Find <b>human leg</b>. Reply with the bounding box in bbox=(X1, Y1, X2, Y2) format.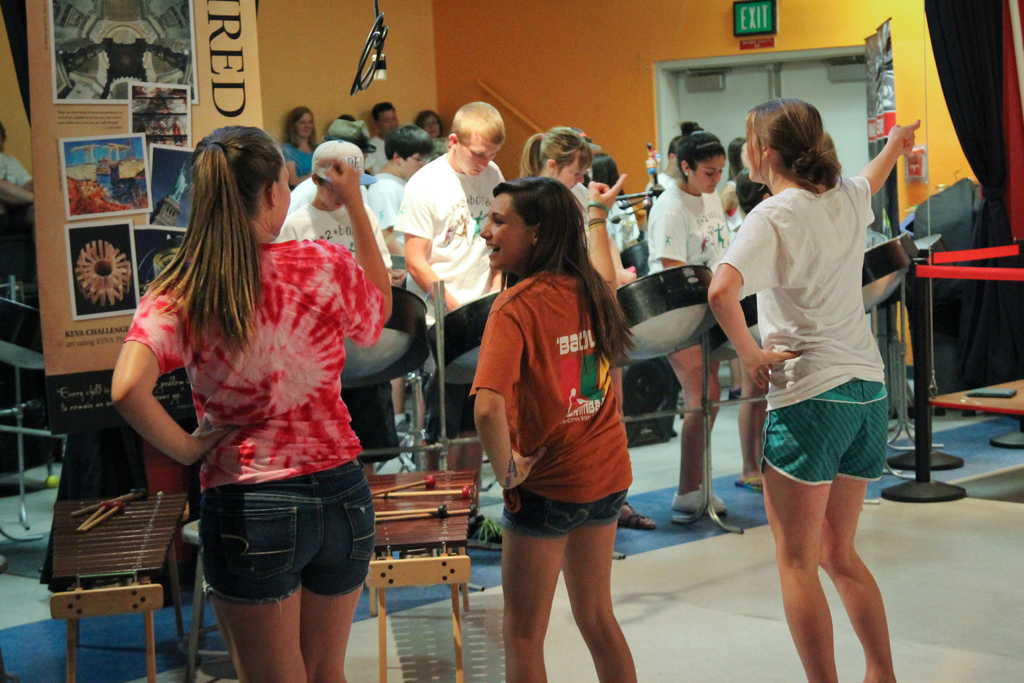
bbox=(762, 386, 844, 682).
